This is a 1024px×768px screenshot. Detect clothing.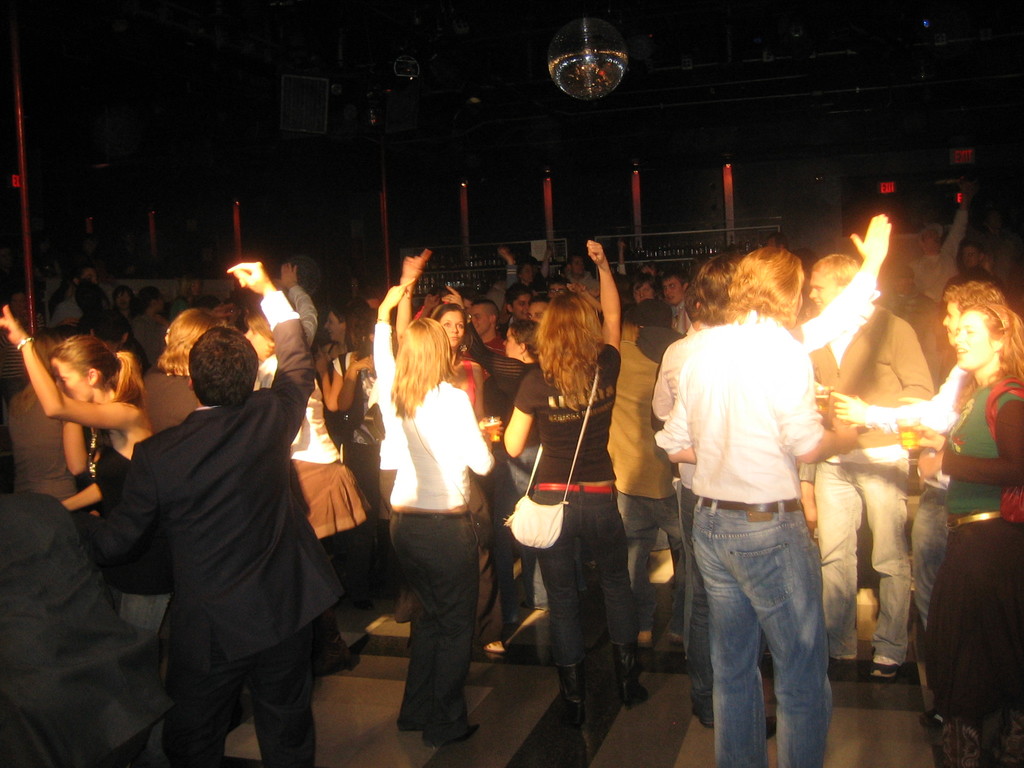
pyautogui.locateOnScreen(0, 320, 40, 386).
